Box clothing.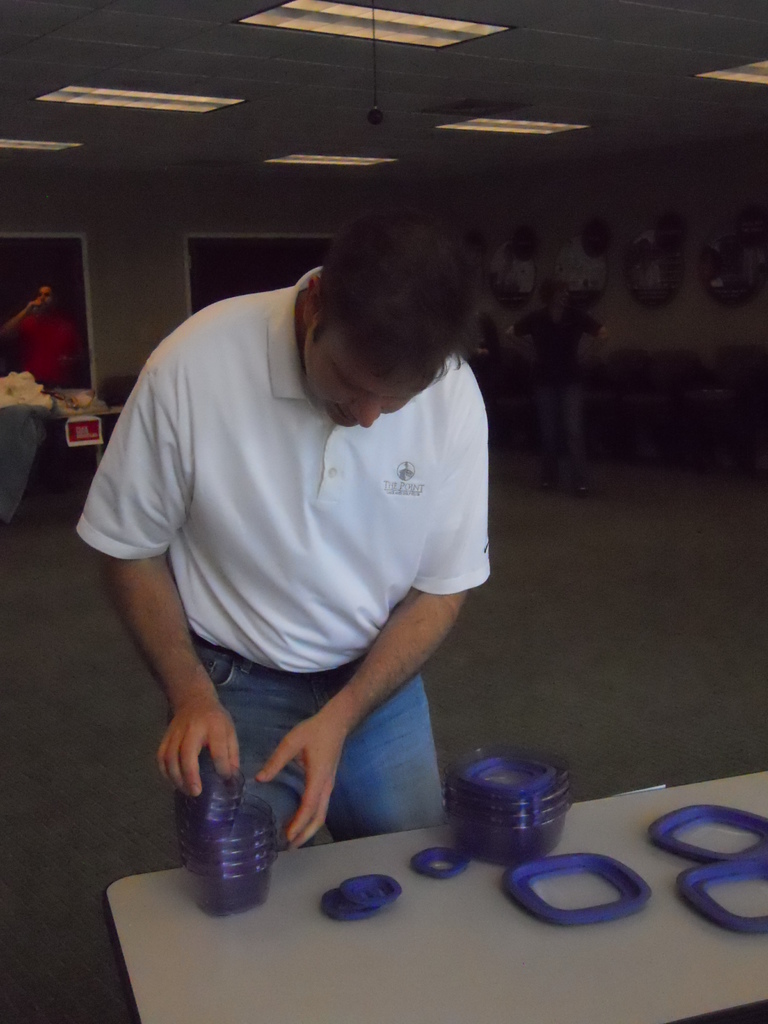
[19,310,79,385].
